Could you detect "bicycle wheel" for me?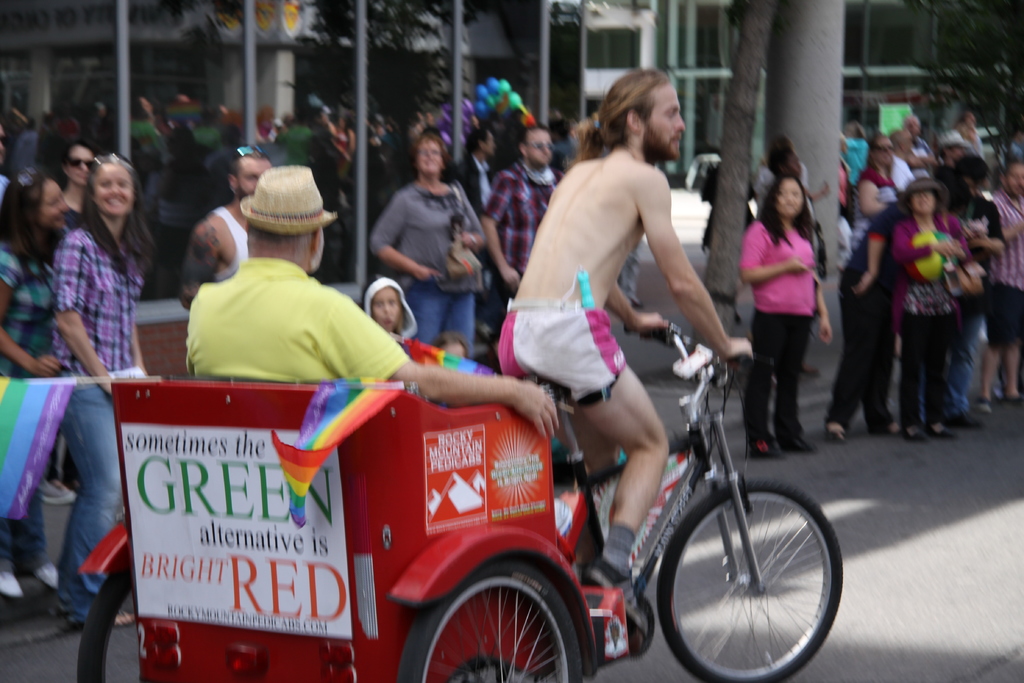
Detection result: (x1=401, y1=562, x2=581, y2=682).
